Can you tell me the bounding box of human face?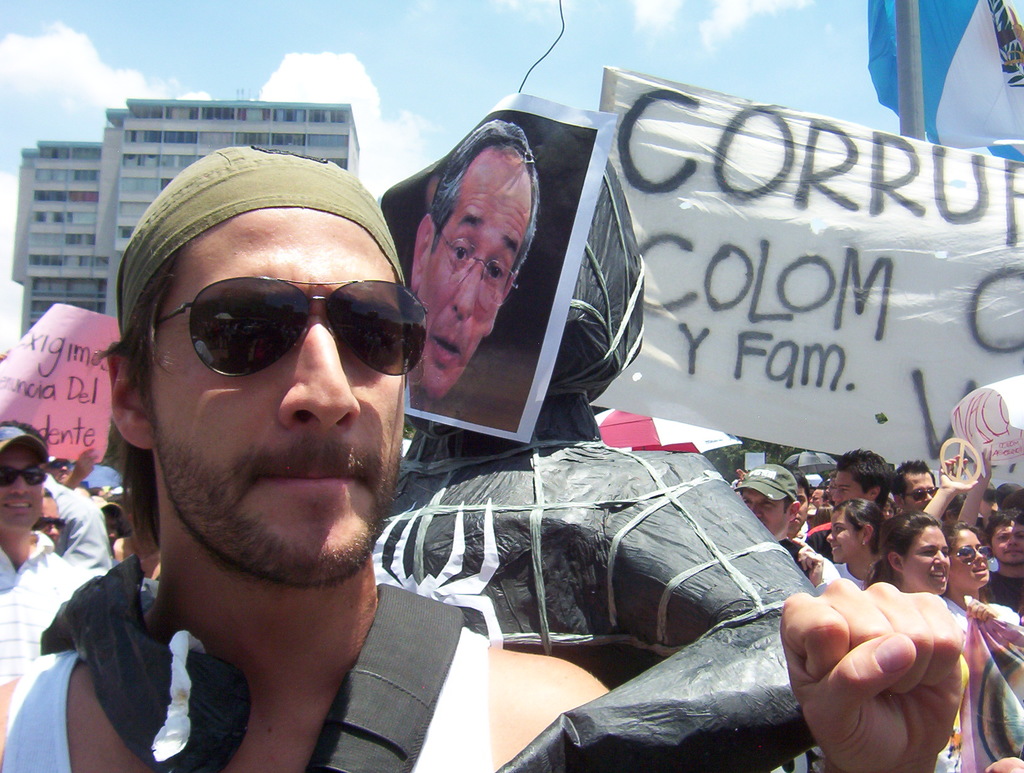
rect(830, 509, 863, 564).
